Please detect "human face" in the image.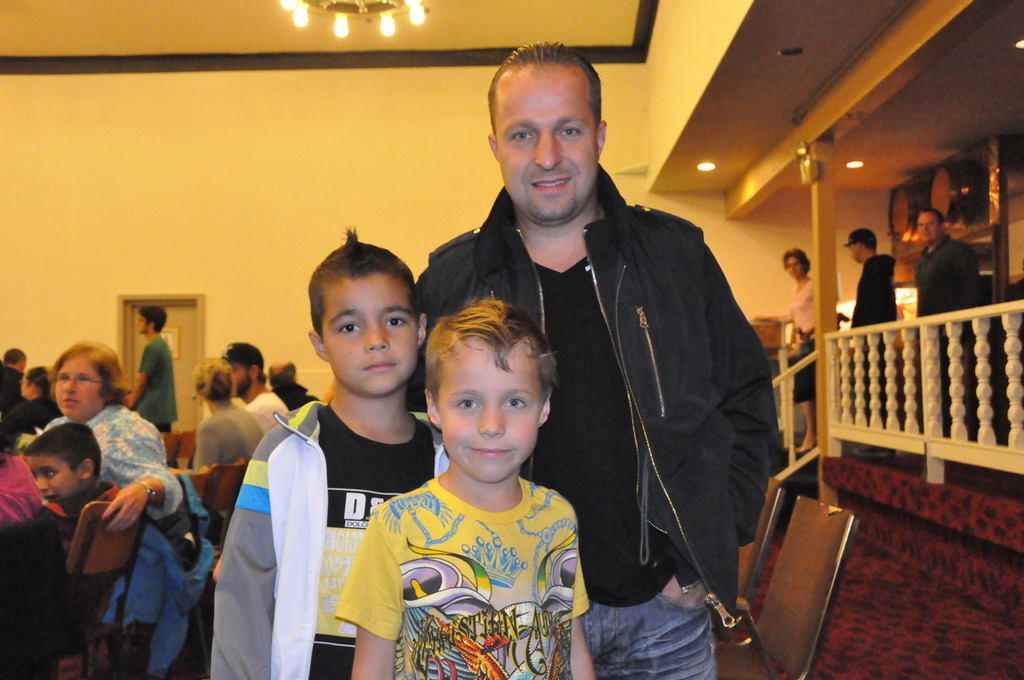
box(319, 274, 414, 391).
